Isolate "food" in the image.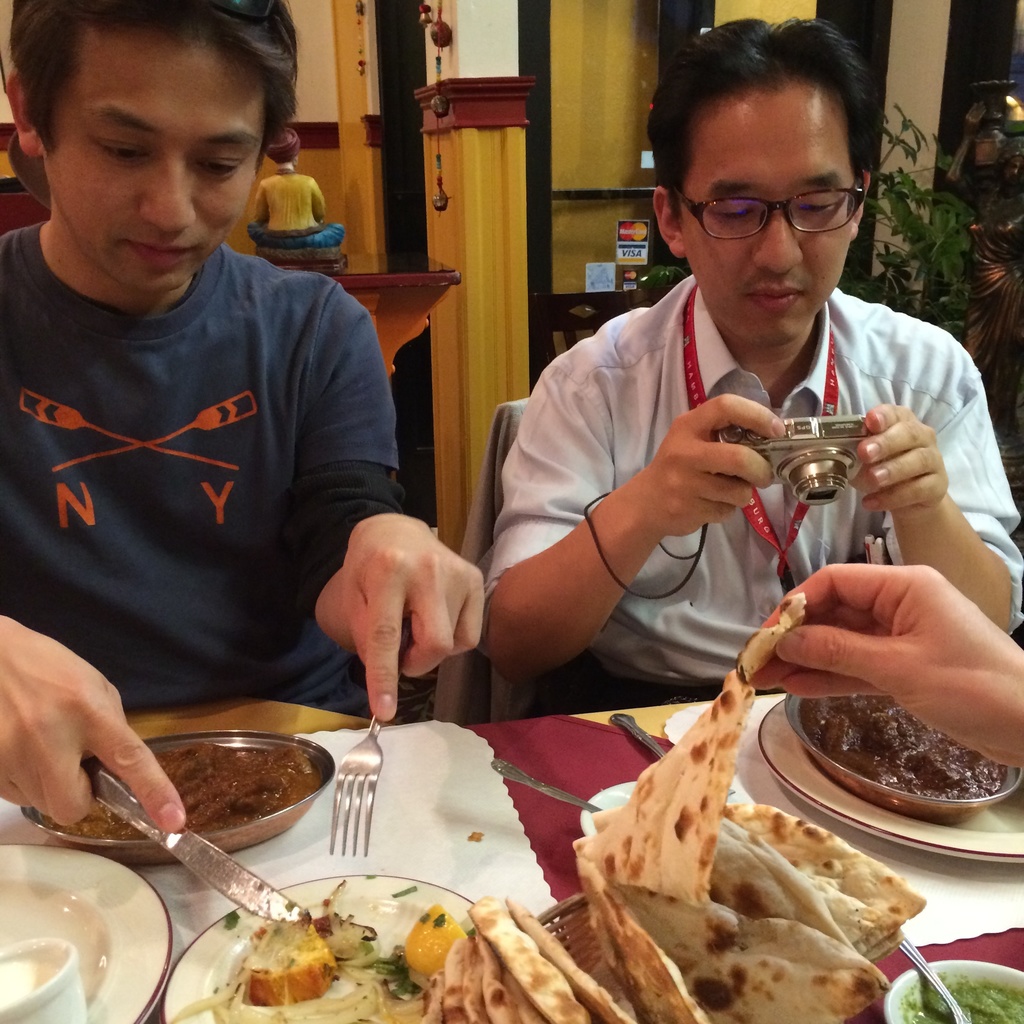
Isolated region: Rect(804, 680, 1007, 816).
